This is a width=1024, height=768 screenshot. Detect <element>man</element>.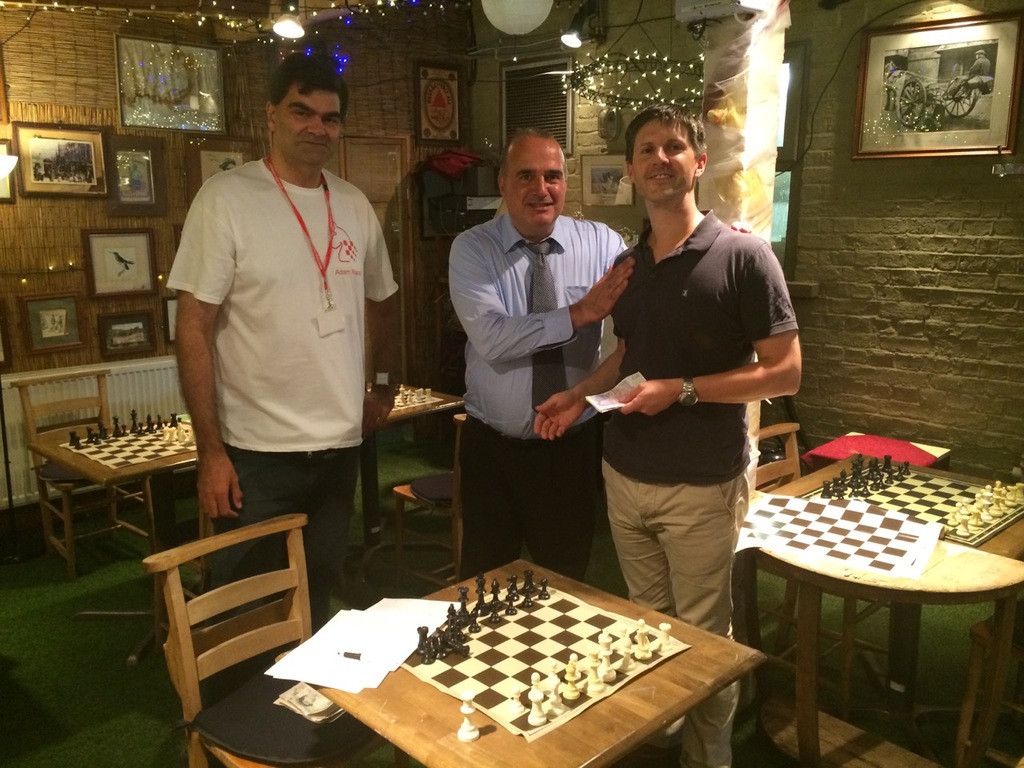
bbox=(448, 130, 756, 598).
